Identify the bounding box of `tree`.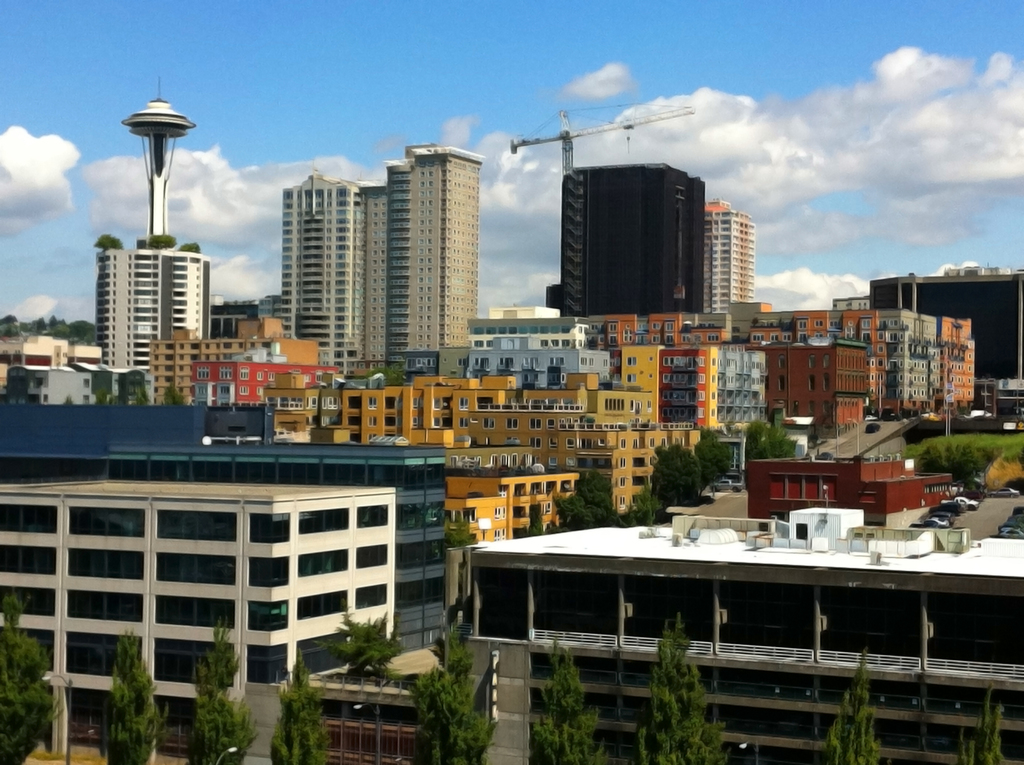
[957, 683, 1009, 764].
